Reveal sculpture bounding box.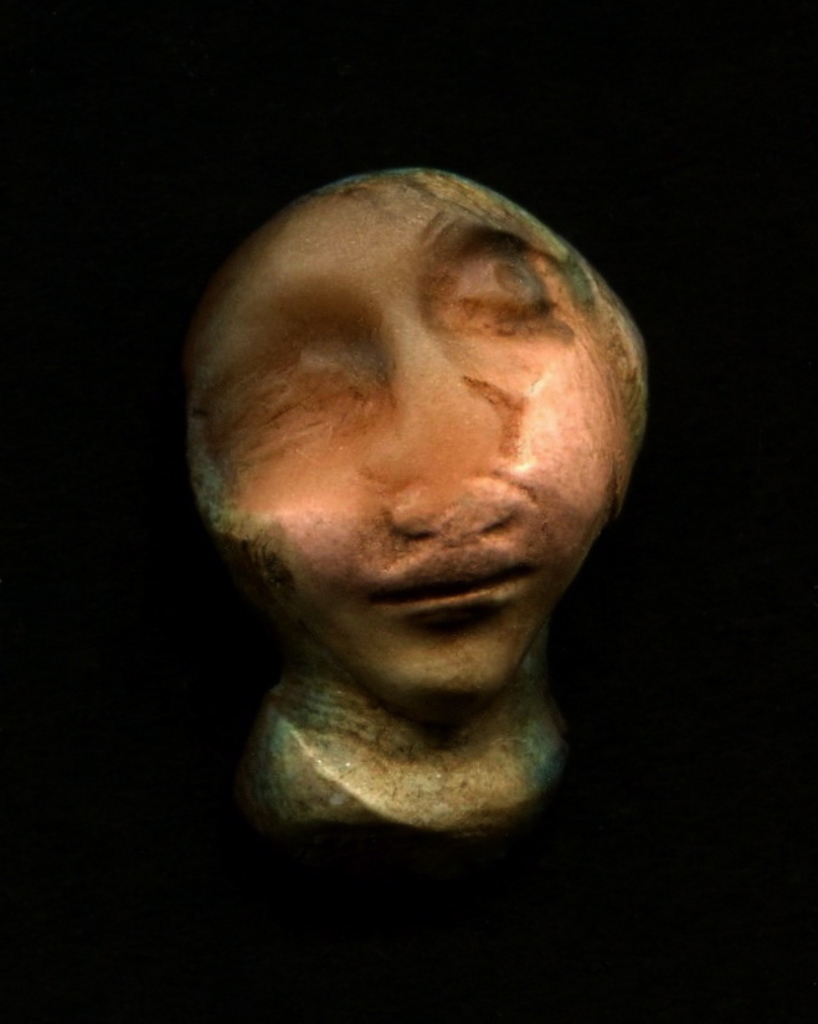
Revealed: <region>163, 114, 690, 933</region>.
